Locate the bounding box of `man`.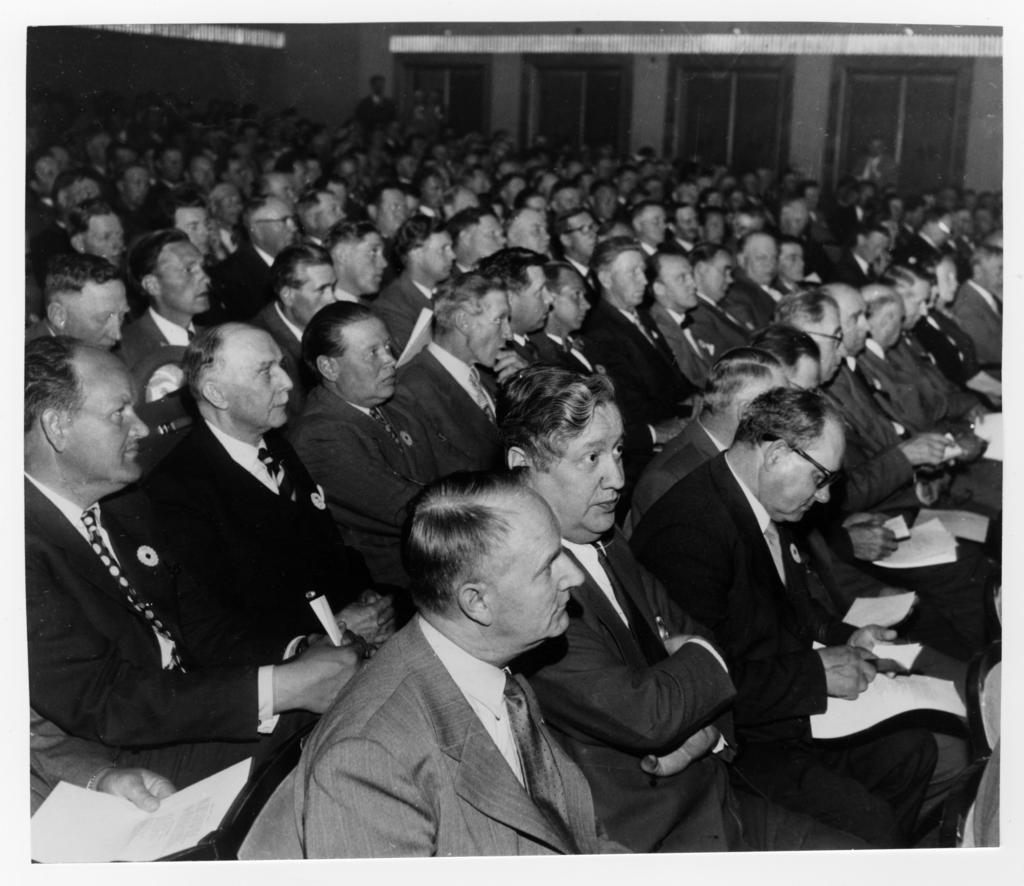
Bounding box: BBox(630, 393, 940, 846).
